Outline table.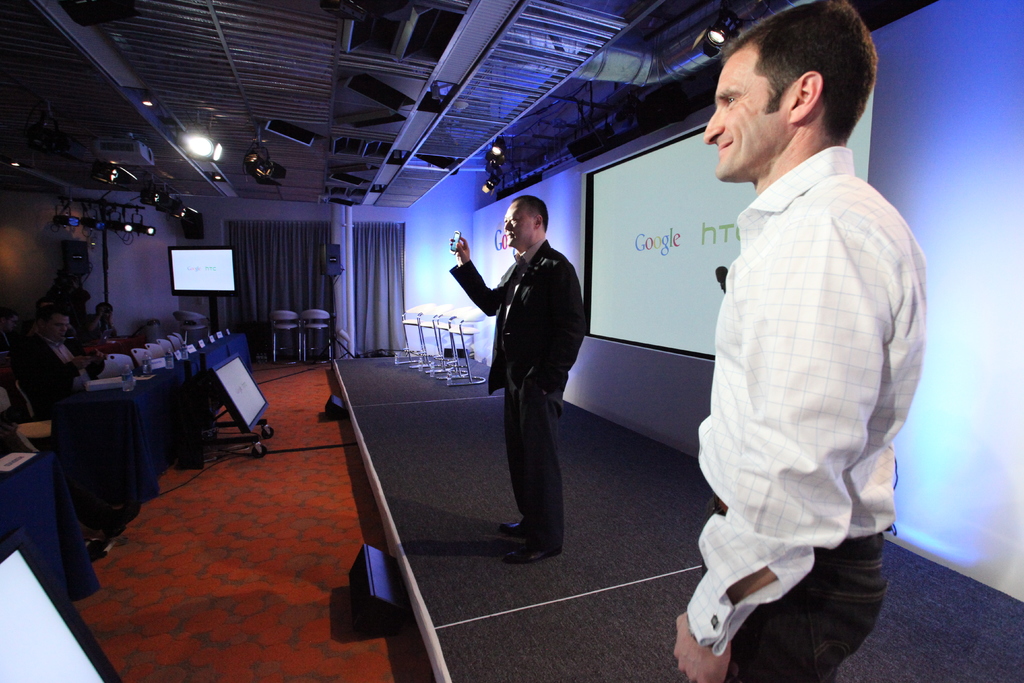
Outline: rect(0, 452, 101, 598).
